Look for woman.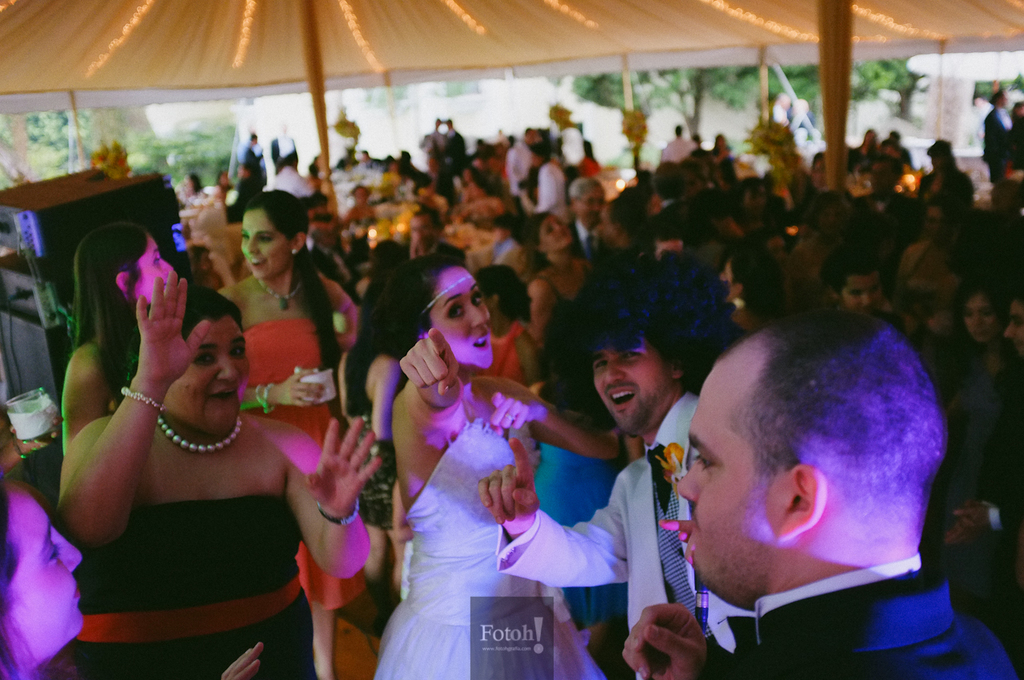
Found: <region>58, 223, 175, 461</region>.
